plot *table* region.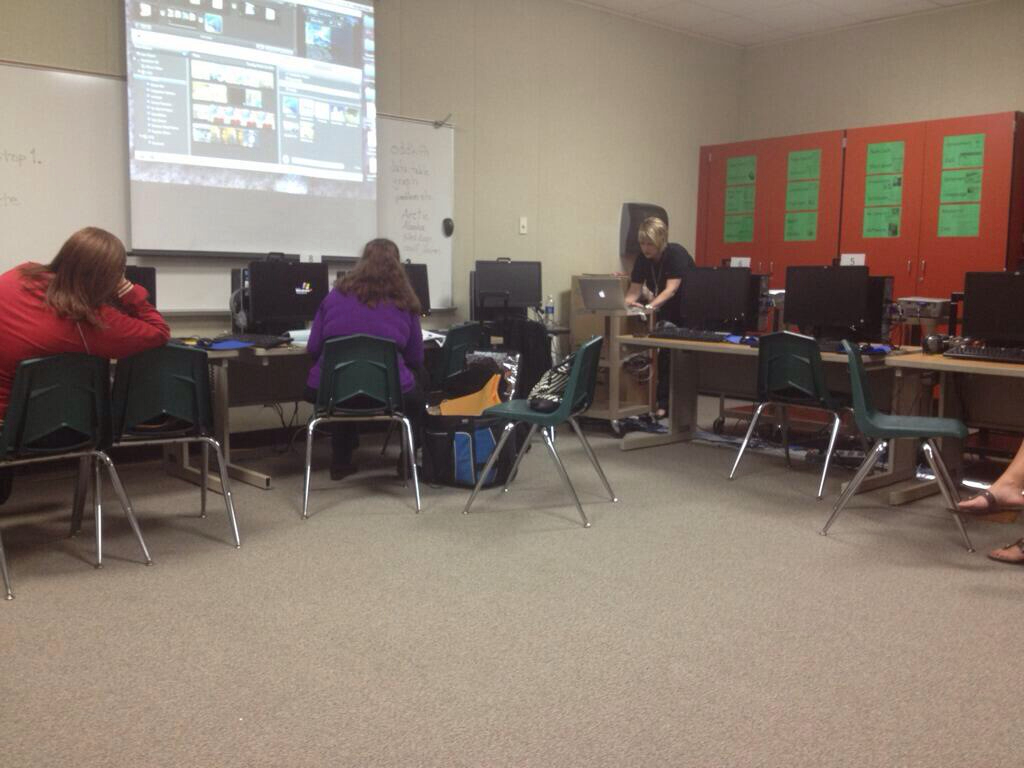
Plotted at [x1=887, y1=344, x2=1022, y2=499].
